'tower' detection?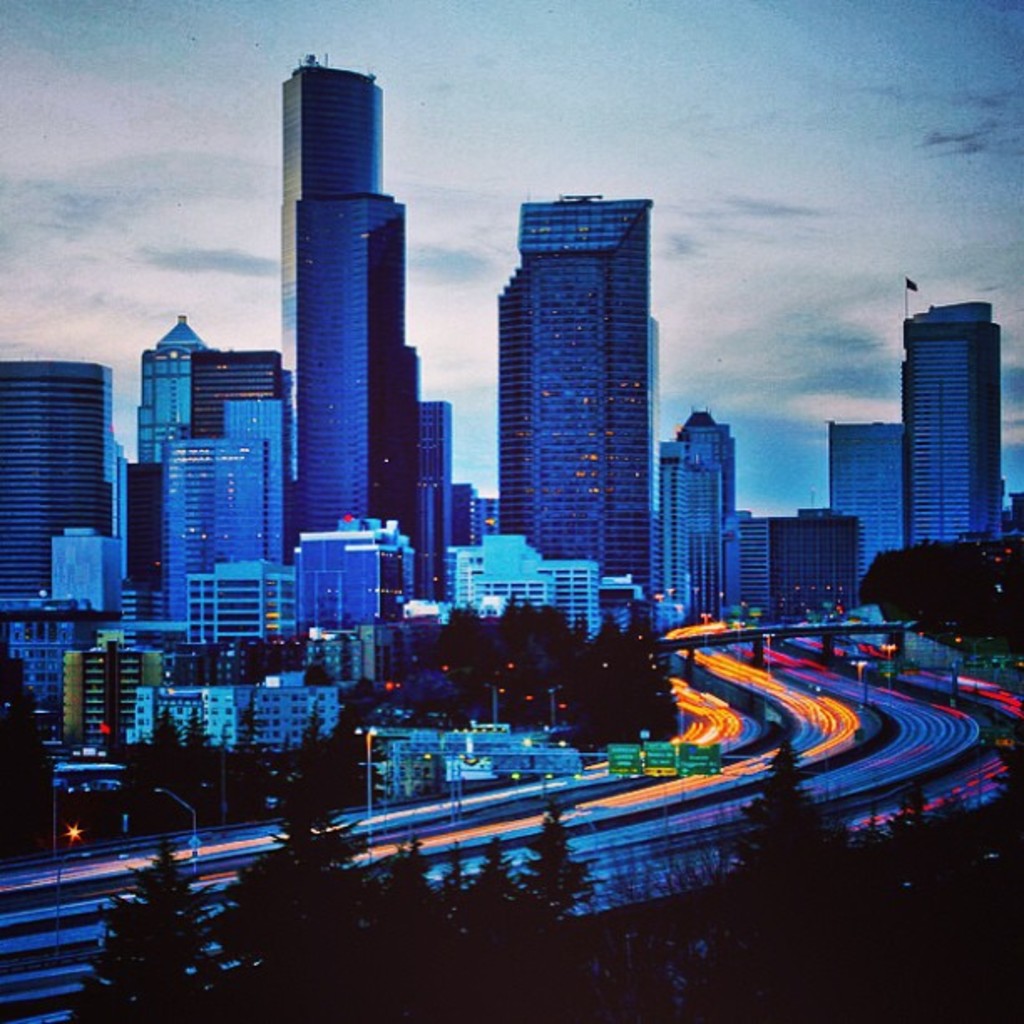
<region>276, 54, 383, 549</region>
